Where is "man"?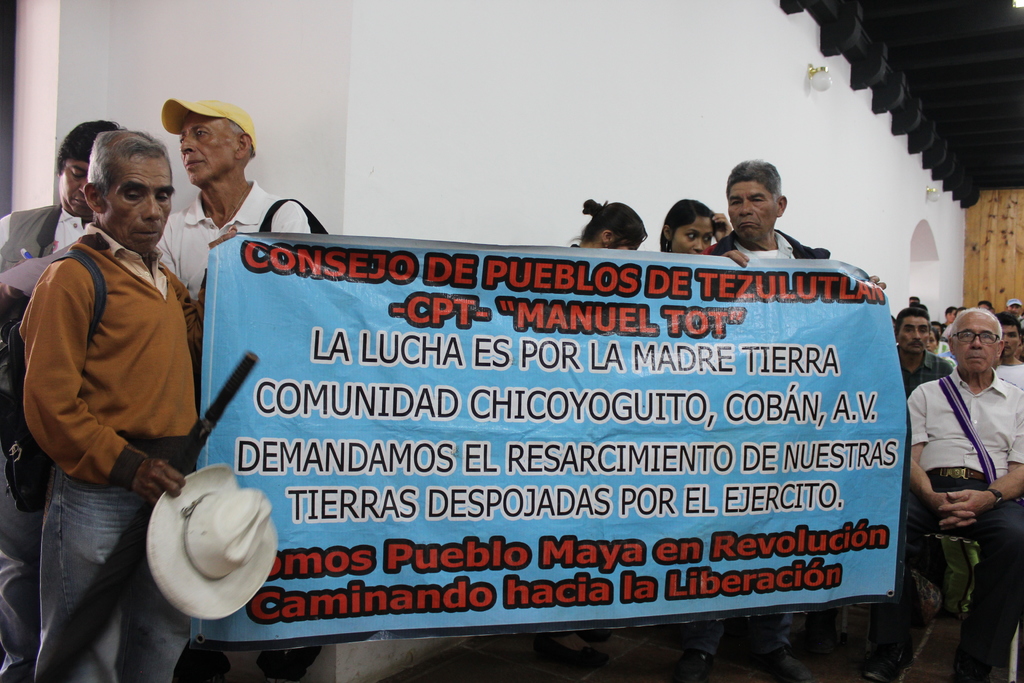
904, 306, 1023, 682.
